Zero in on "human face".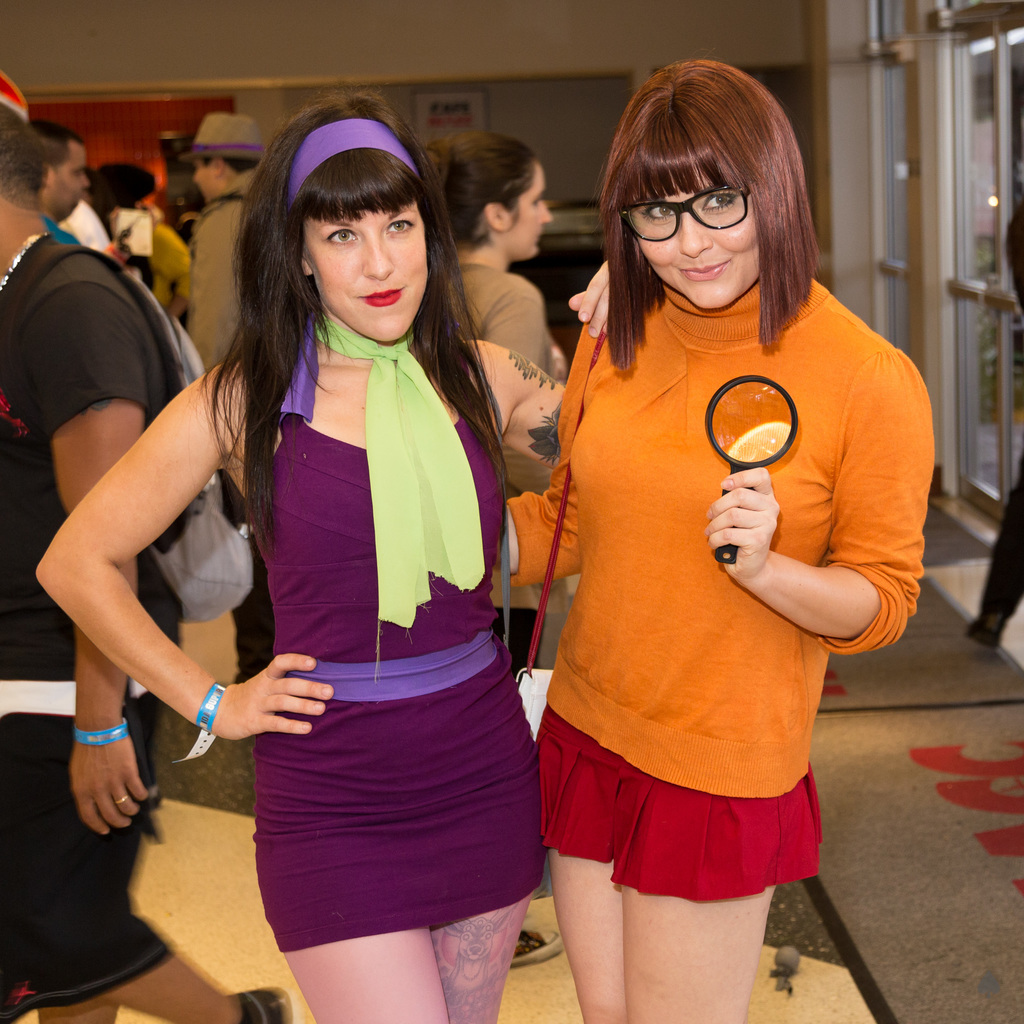
Zeroed in: bbox=(303, 207, 426, 340).
